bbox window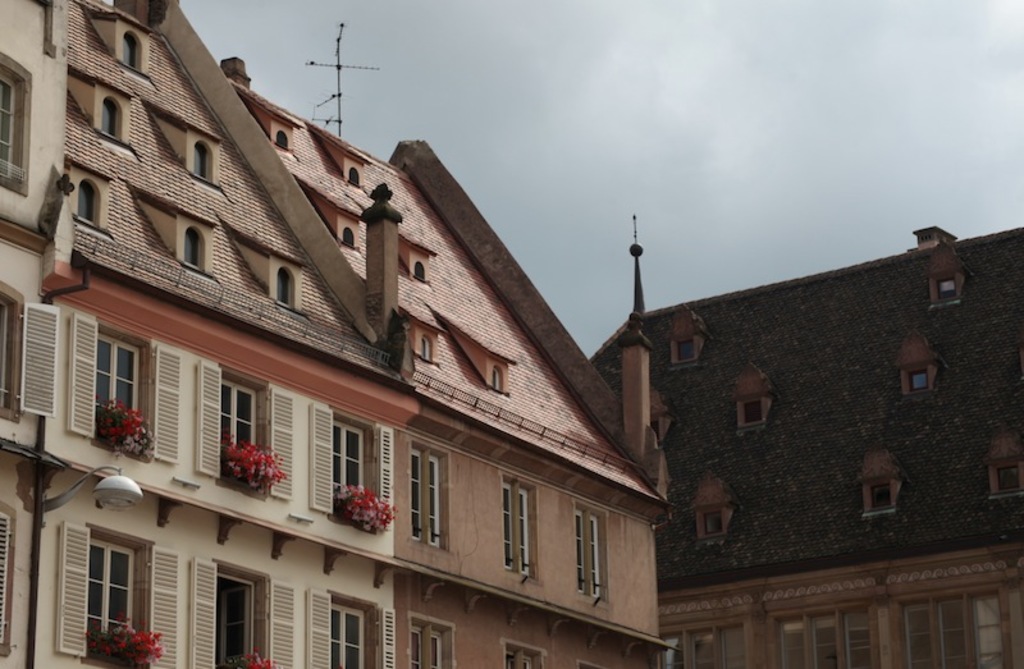
(left=326, top=420, right=366, bottom=503)
